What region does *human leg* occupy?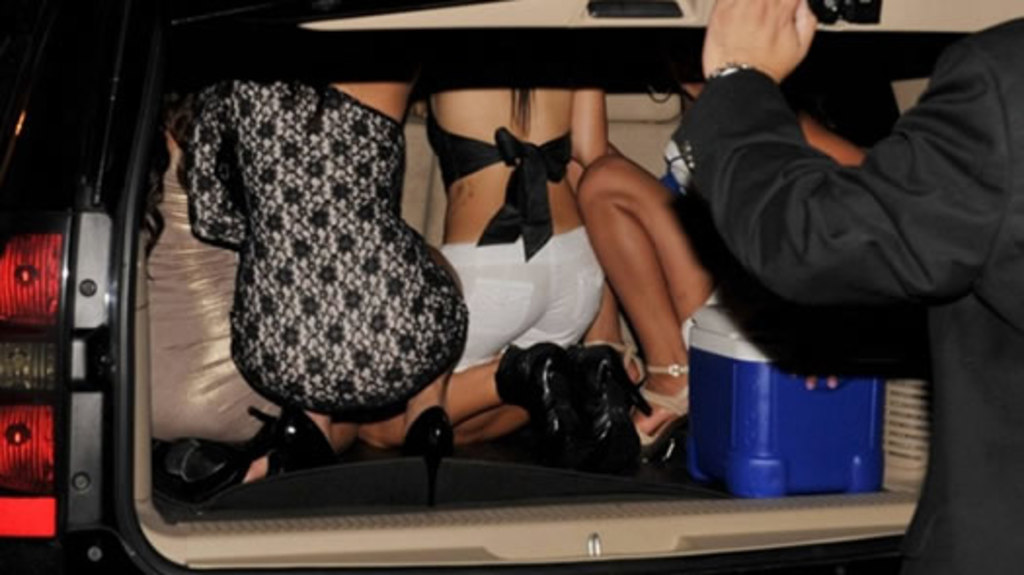
region(449, 300, 599, 442).
